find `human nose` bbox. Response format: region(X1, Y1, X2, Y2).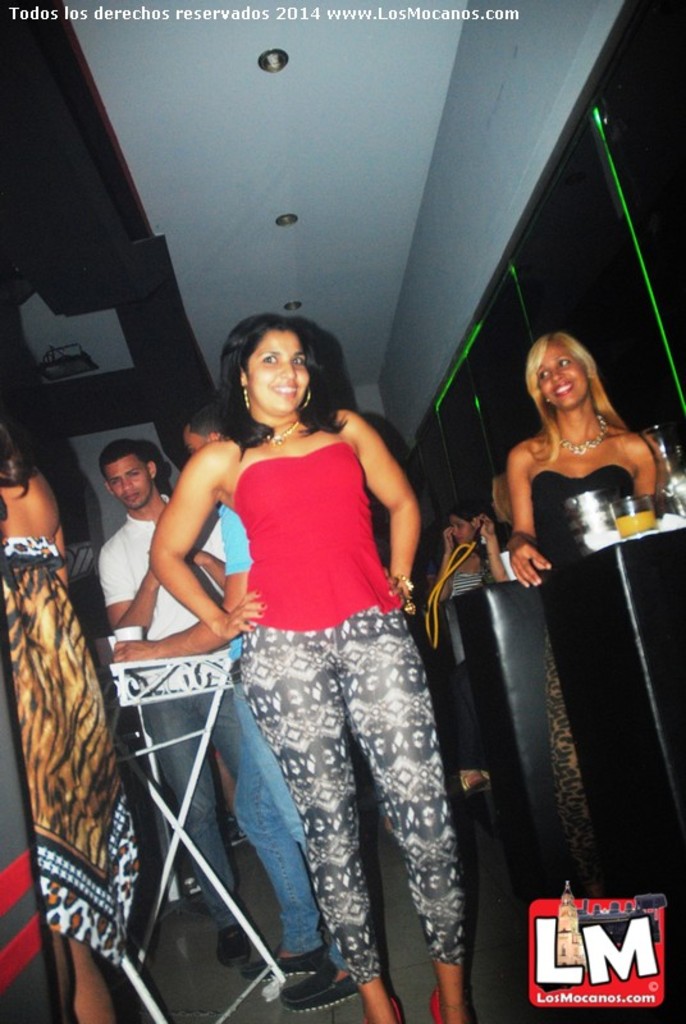
region(120, 480, 133, 490).
